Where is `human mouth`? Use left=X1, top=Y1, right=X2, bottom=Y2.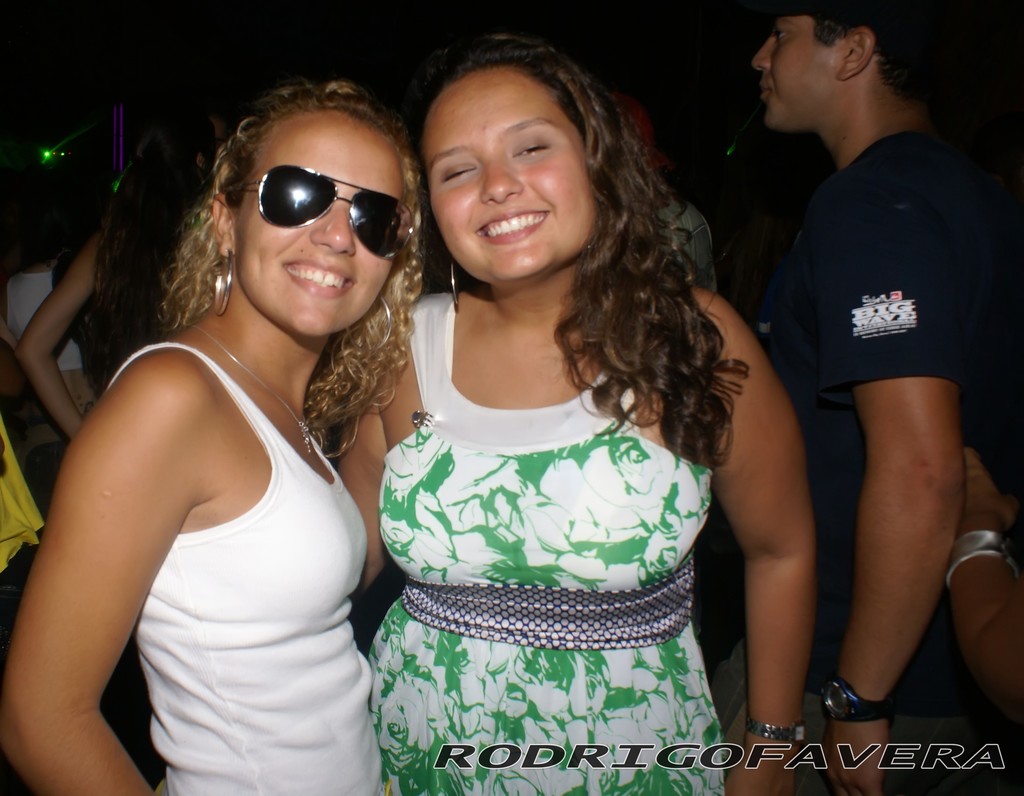
left=284, top=258, right=355, bottom=296.
